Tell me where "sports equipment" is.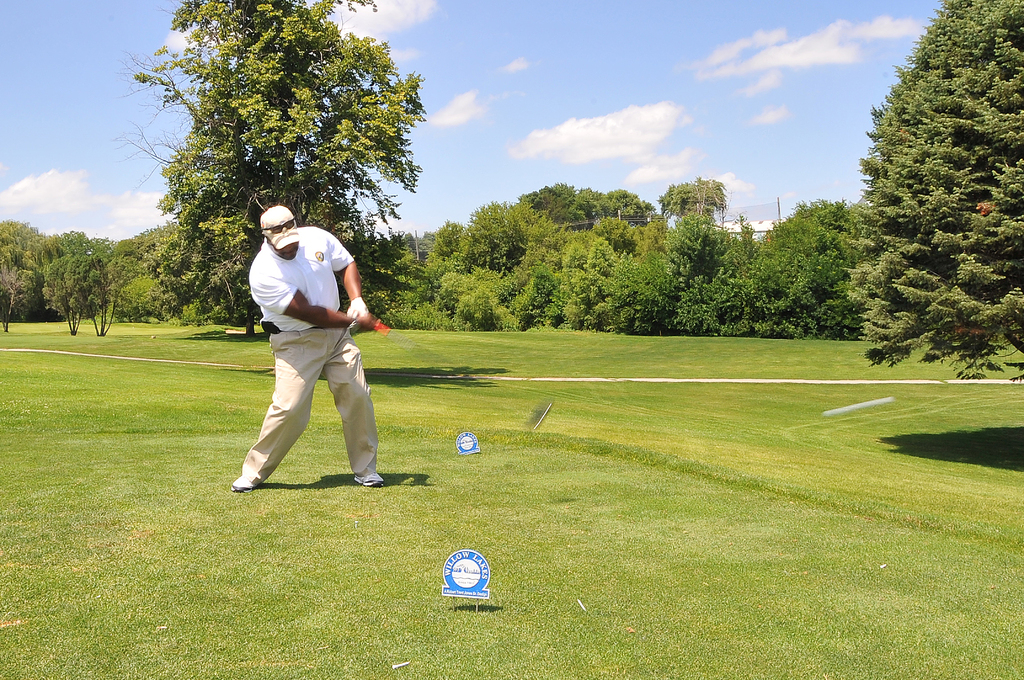
"sports equipment" is at Rect(349, 315, 555, 441).
